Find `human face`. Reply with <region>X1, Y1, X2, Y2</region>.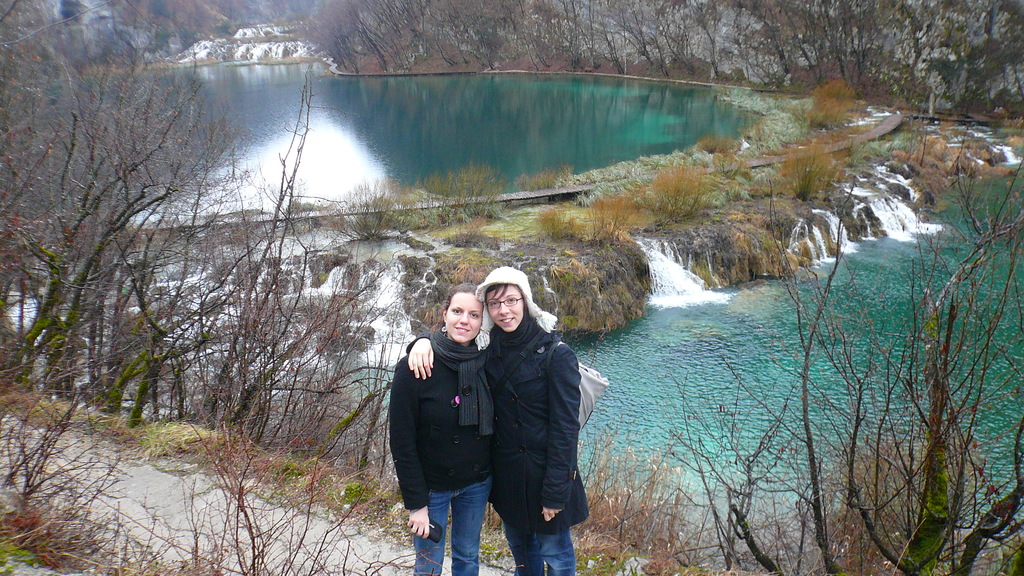
<region>486, 287, 525, 332</region>.
